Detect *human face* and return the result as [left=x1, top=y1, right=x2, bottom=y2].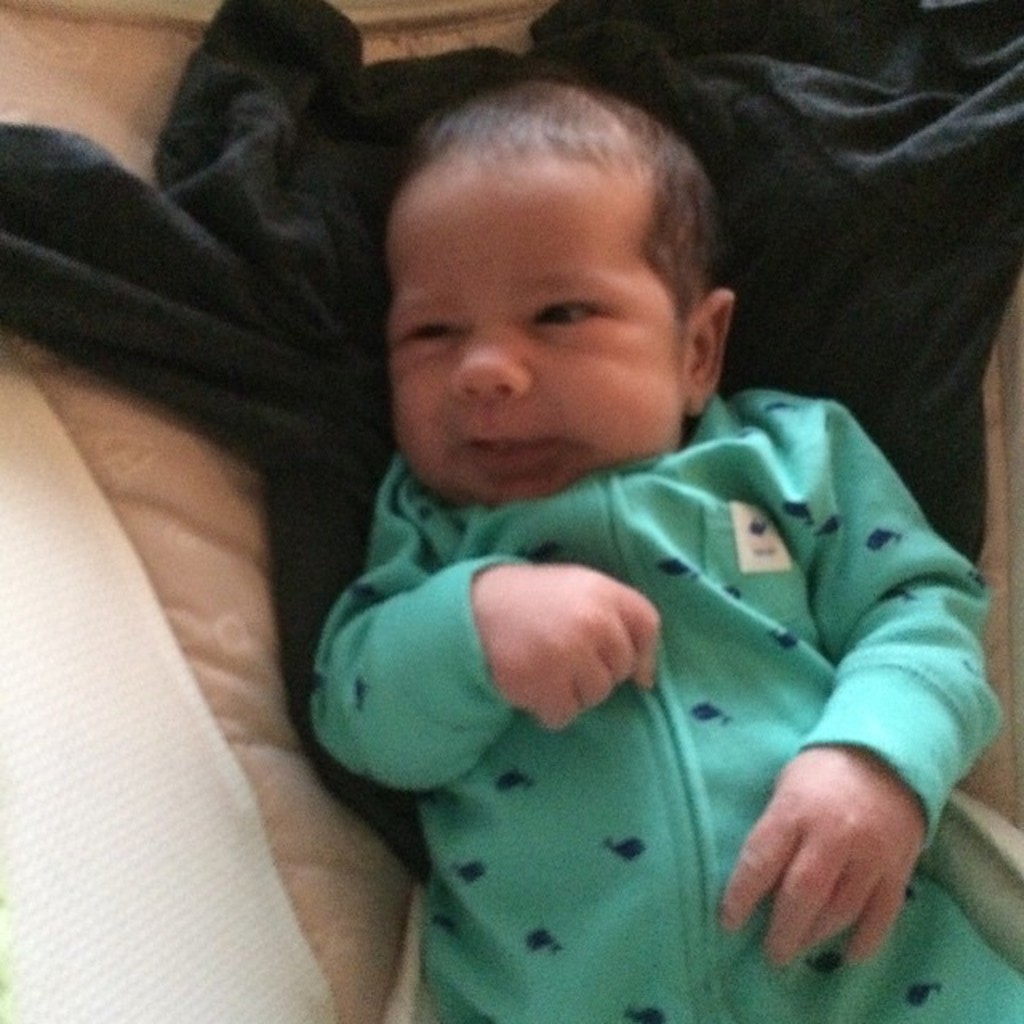
[left=395, top=171, right=694, bottom=510].
